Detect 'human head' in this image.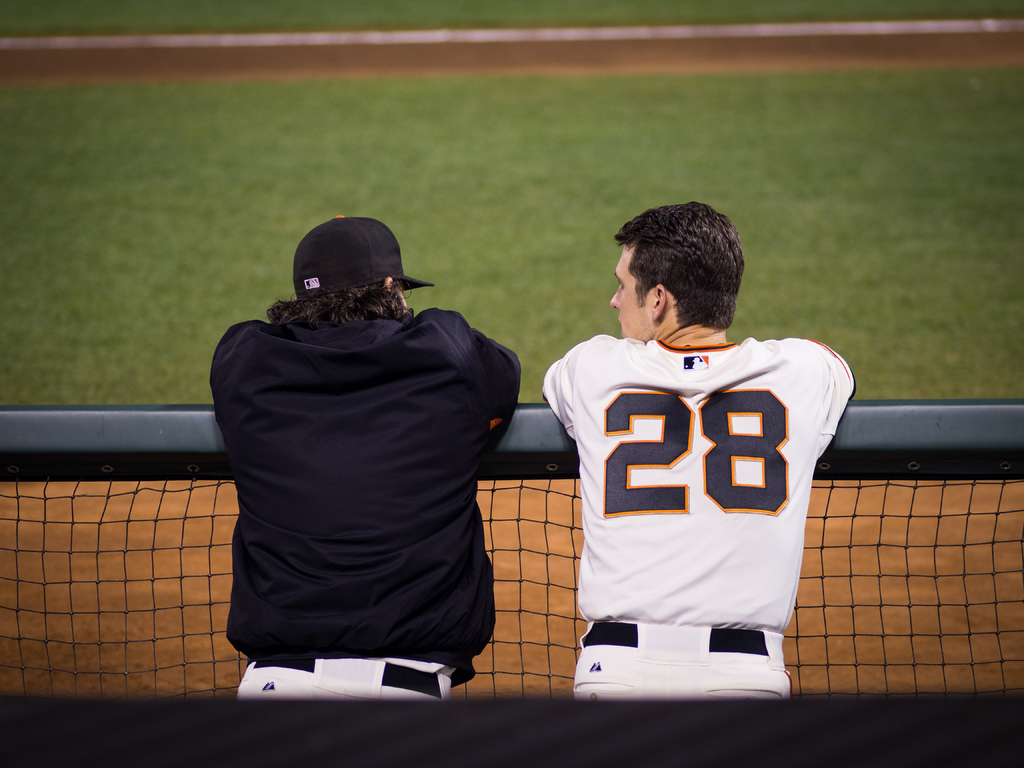
Detection: 294, 216, 409, 323.
